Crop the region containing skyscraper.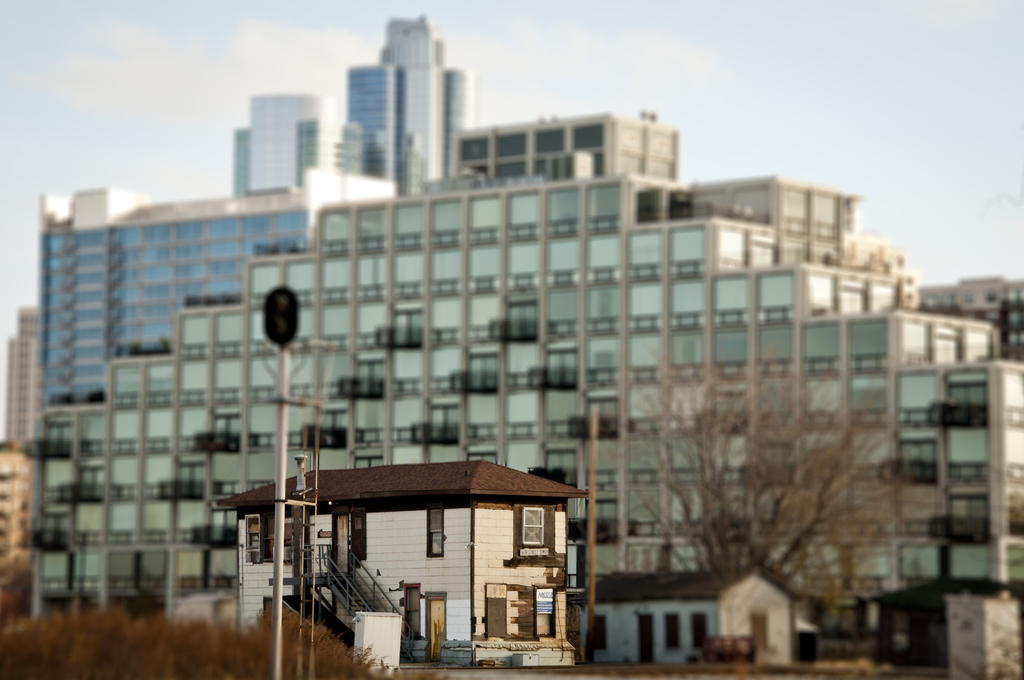
Crop region: bbox=[230, 93, 330, 213].
